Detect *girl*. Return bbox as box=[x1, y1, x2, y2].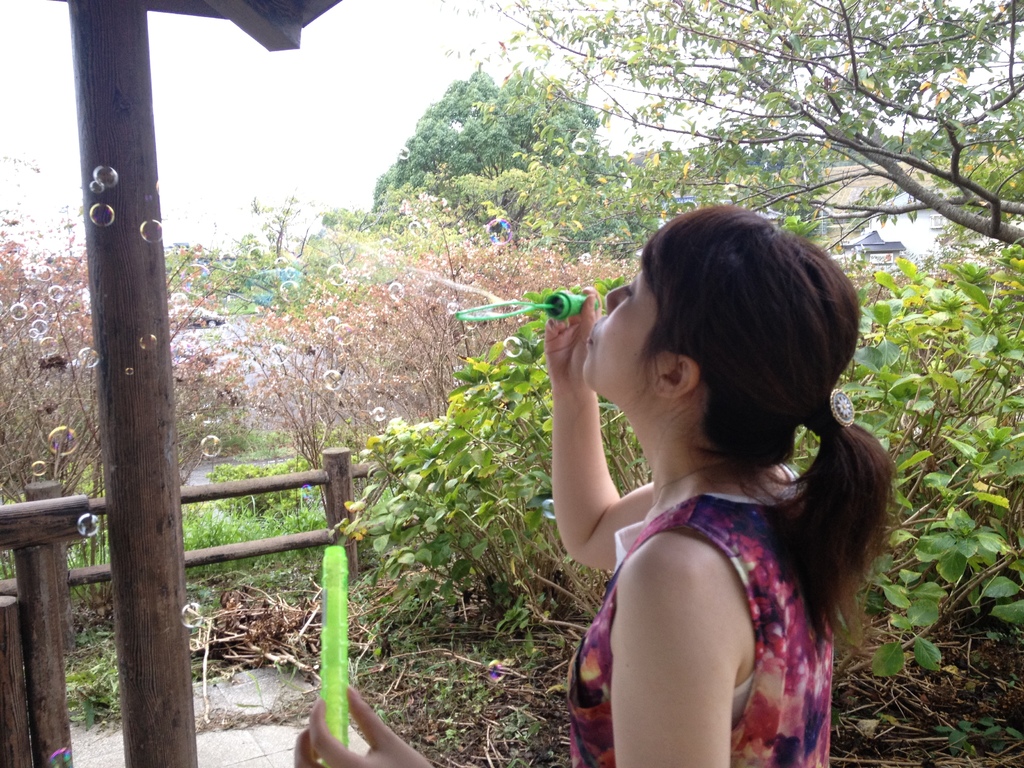
box=[294, 200, 890, 767].
